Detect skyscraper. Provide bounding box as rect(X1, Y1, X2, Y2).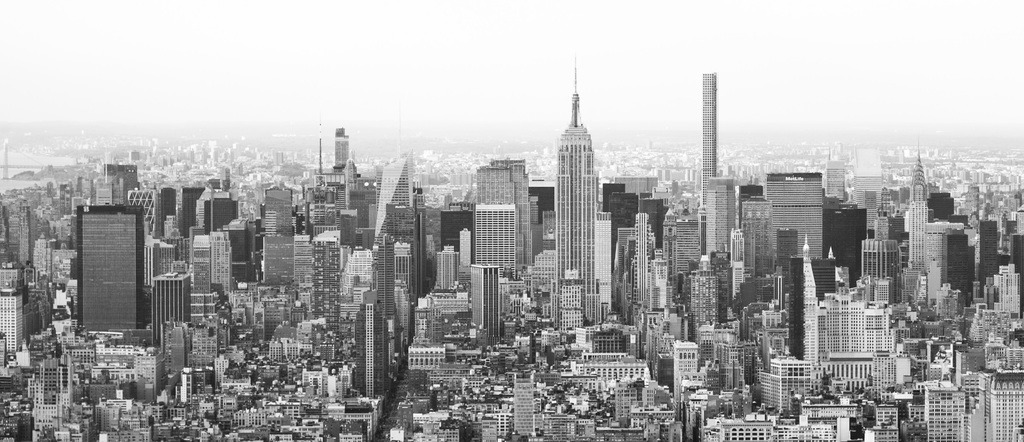
rect(704, 174, 735, 261).
